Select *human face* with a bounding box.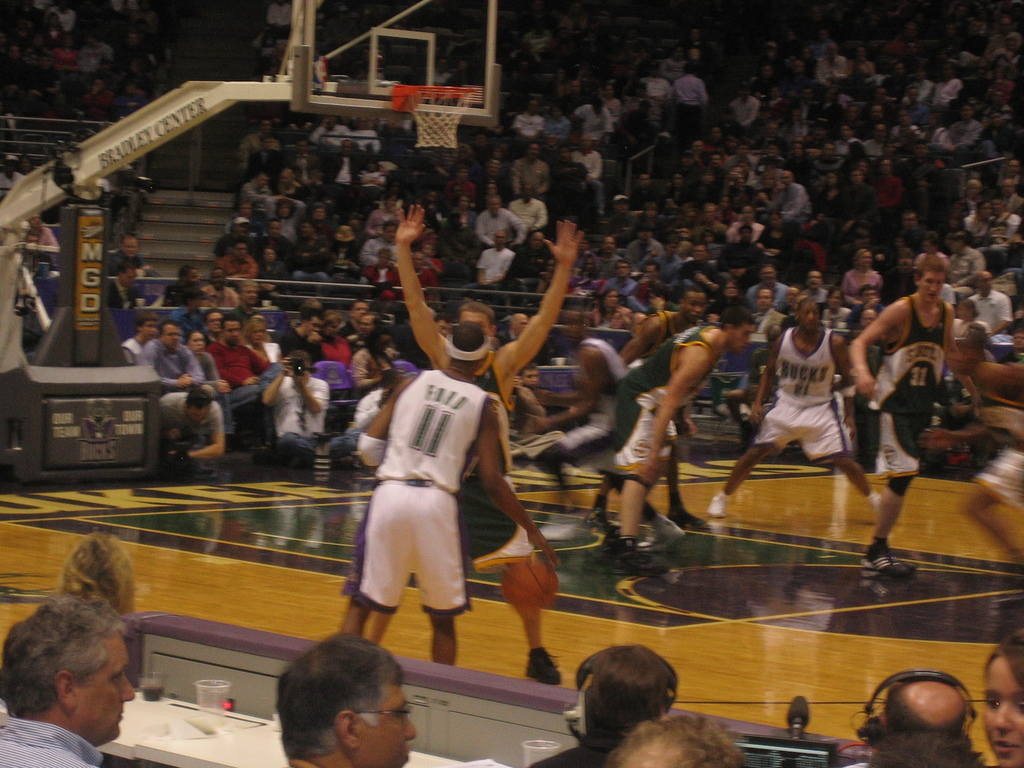
x1=355 y1=672 x2=413 y2=767.
